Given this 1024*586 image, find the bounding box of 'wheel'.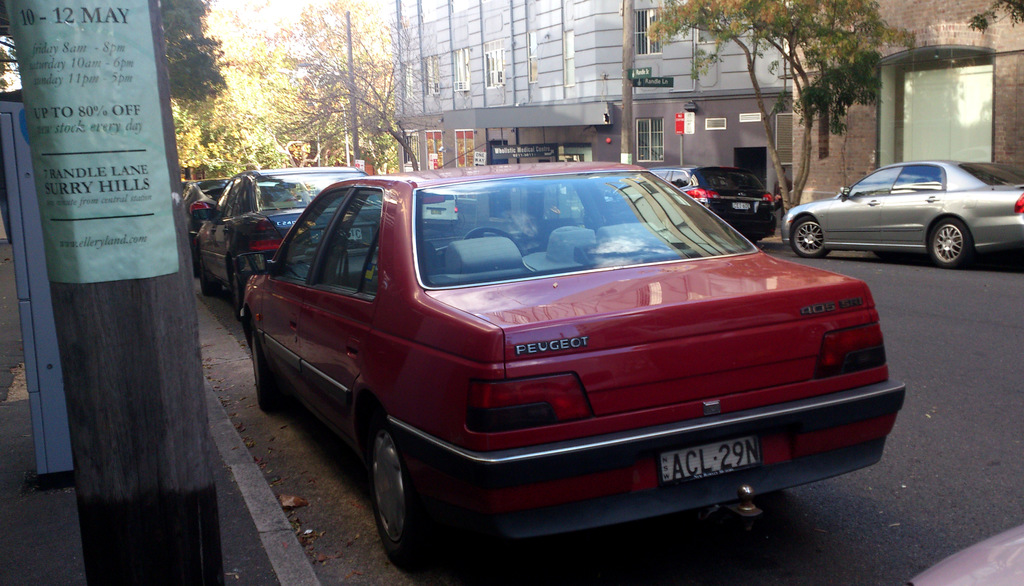
select_region(356, 421, 437, 559).
